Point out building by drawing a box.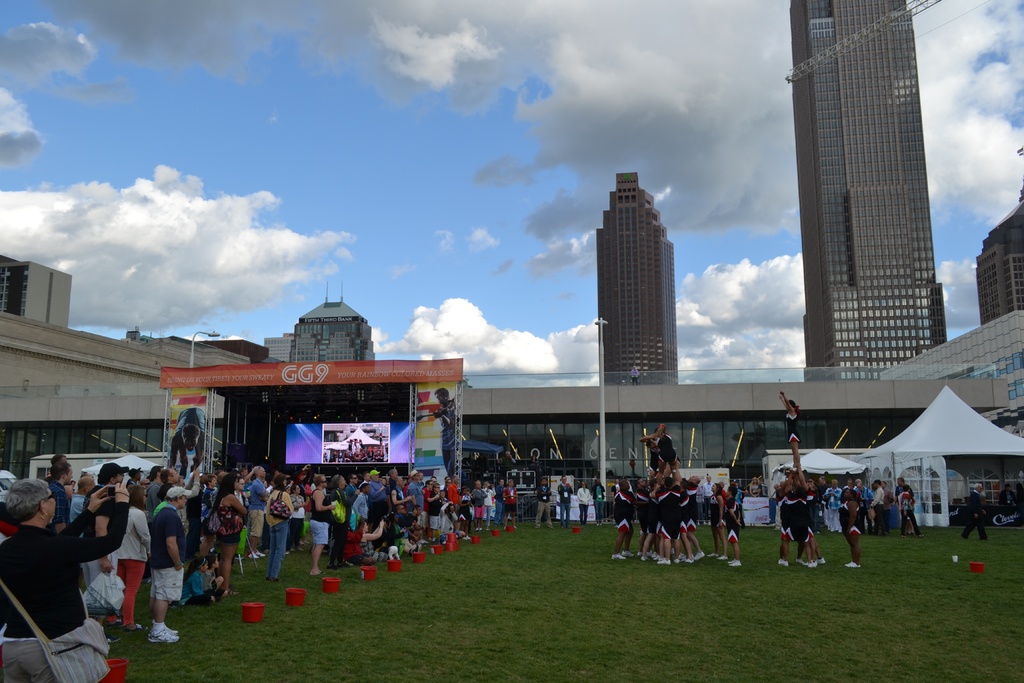
(x1=789, y1=0, x2=947, y2=386).
